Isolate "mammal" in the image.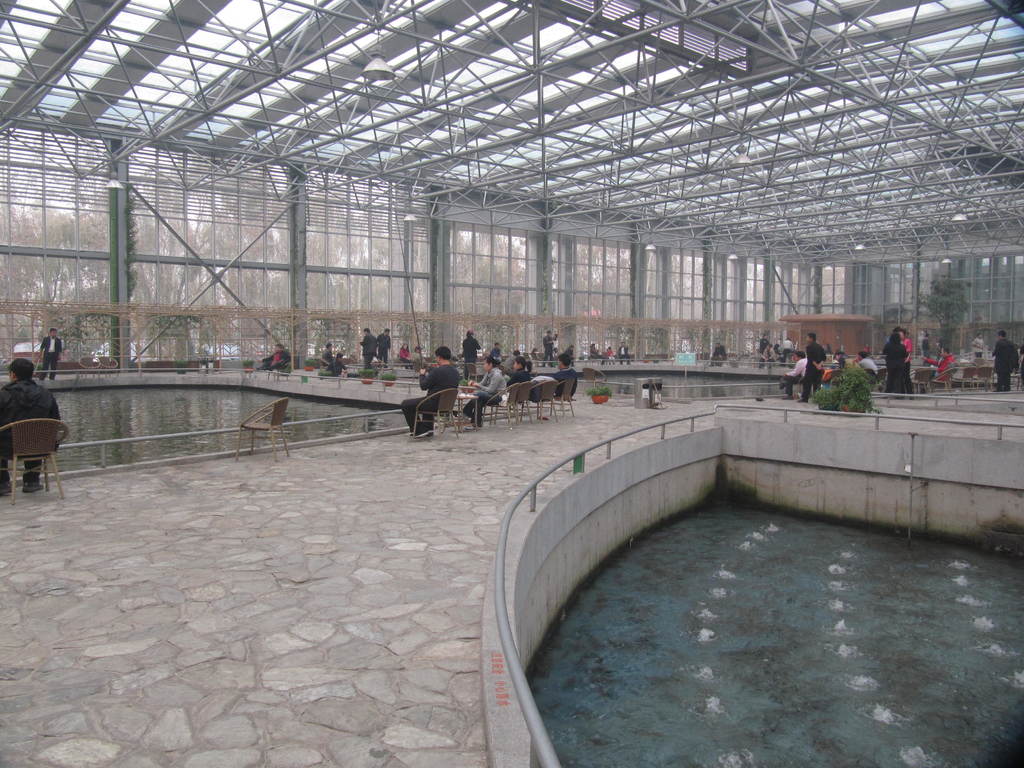
Isolated region: BBox(257, 341, 292, 372).
